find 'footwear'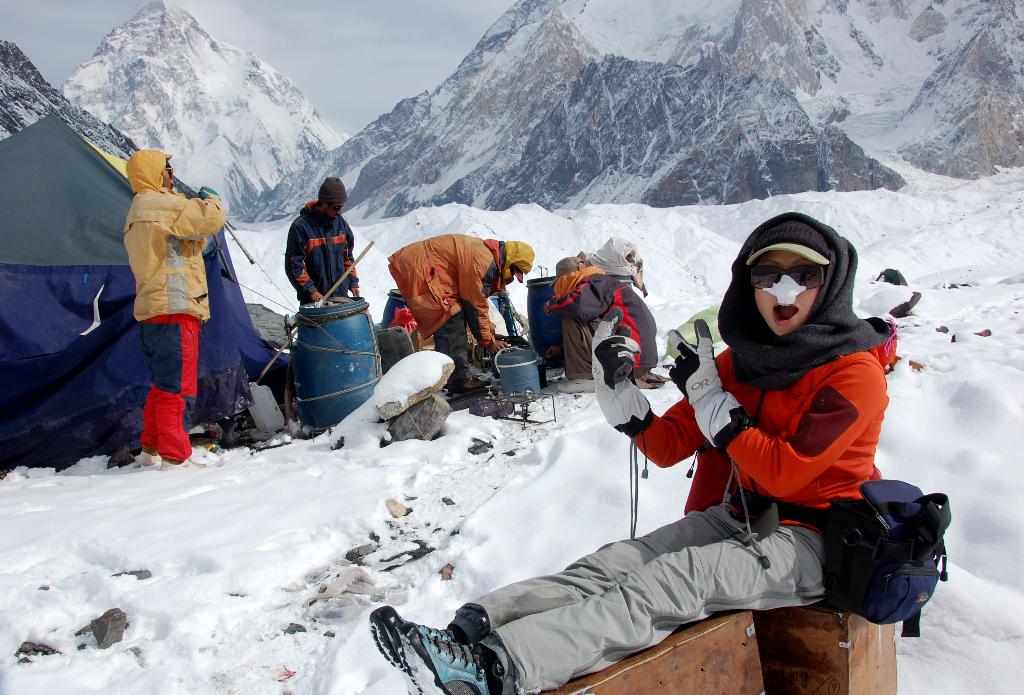
136,451,160,468
